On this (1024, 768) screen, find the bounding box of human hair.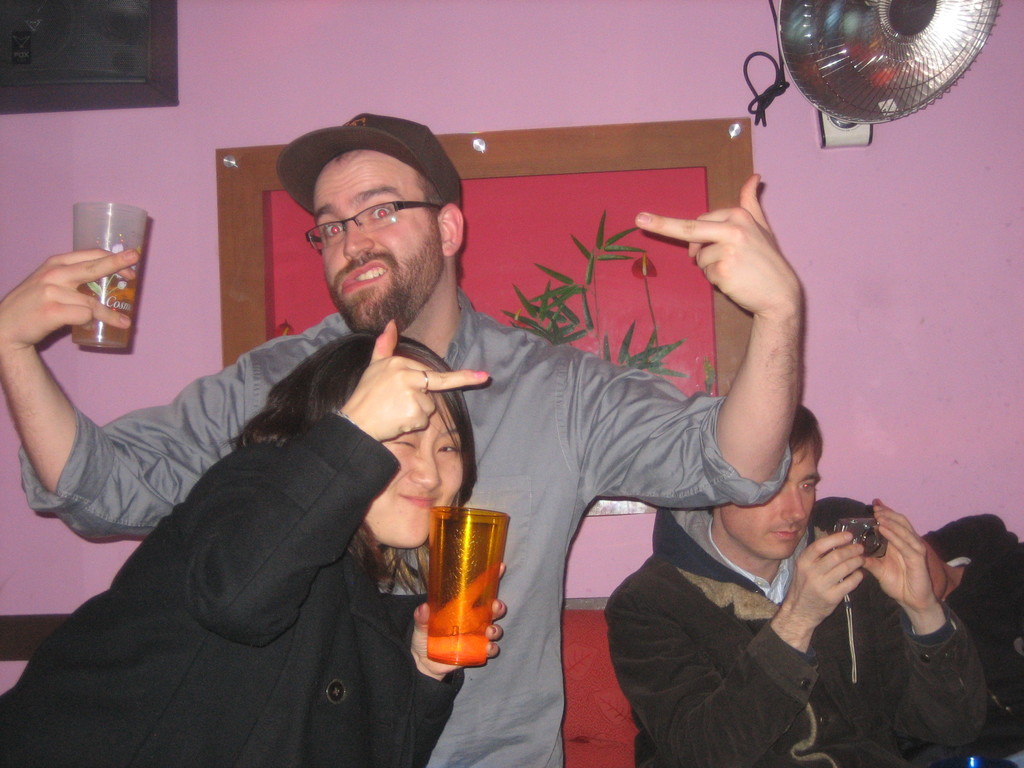
Bounding box: bbox(418, 173, 444, 216).
